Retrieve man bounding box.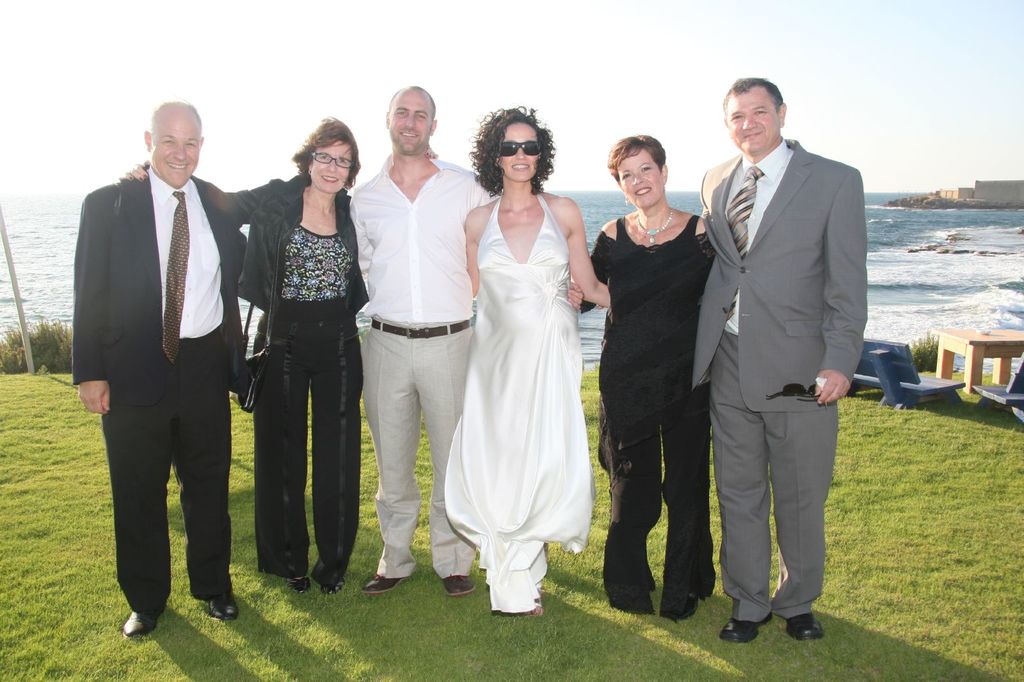
Bounding box: left=70, top=68, right=253, bottom=642.
